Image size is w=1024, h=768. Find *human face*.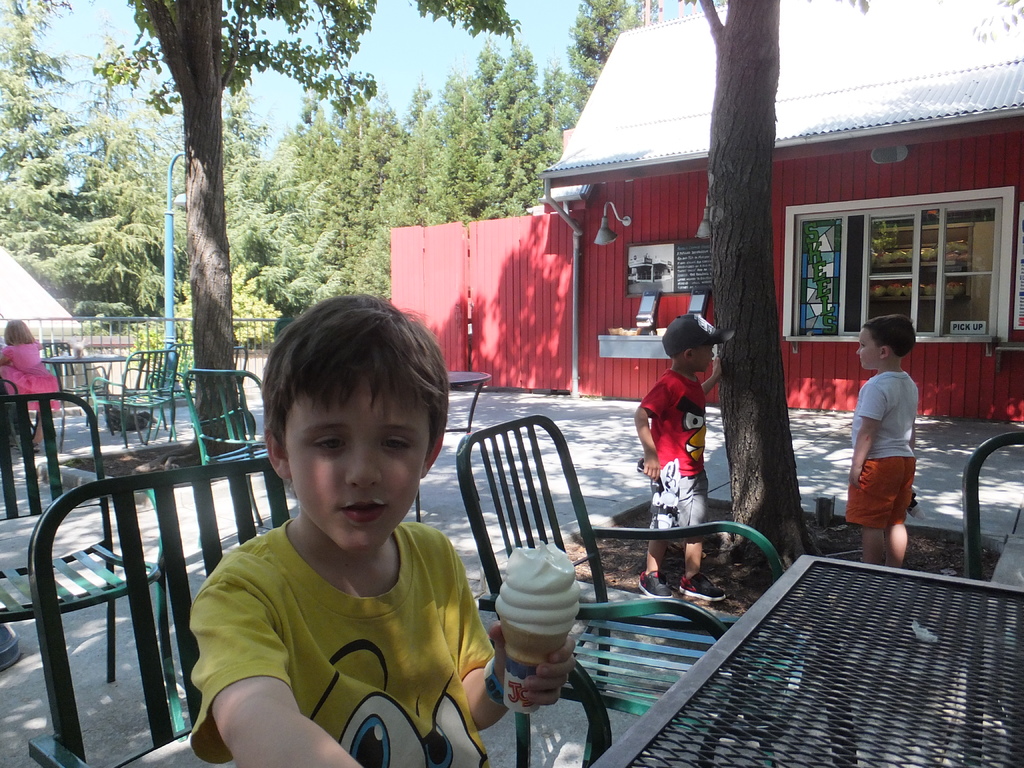
bbox(690, 344, 714, 371).
